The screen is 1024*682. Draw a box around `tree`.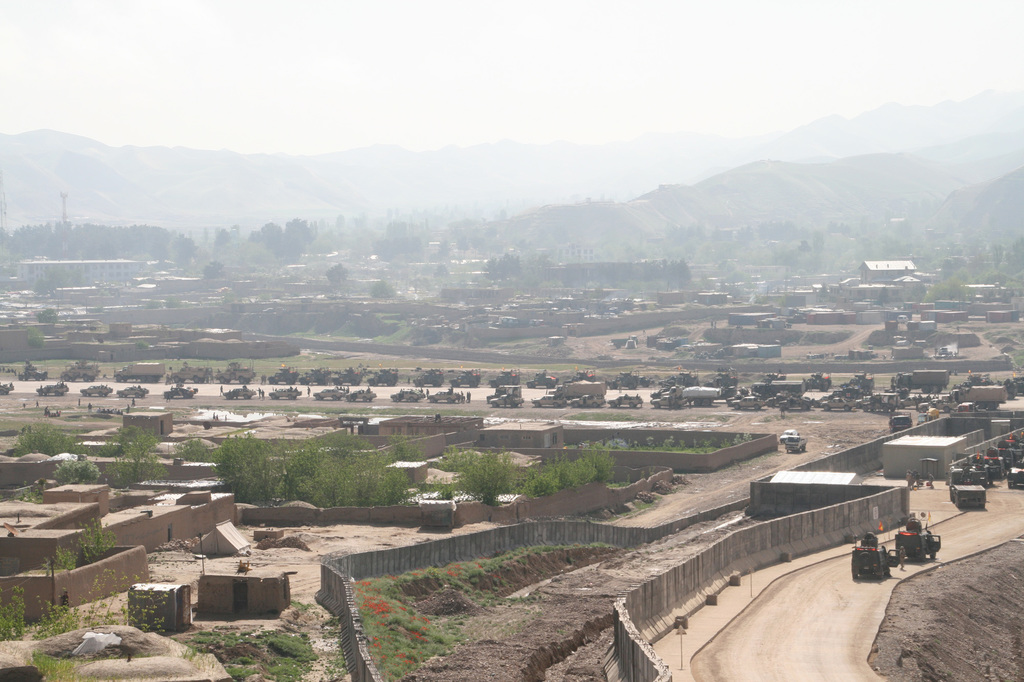
[left=108, top=424, right=166, bottom=492].
